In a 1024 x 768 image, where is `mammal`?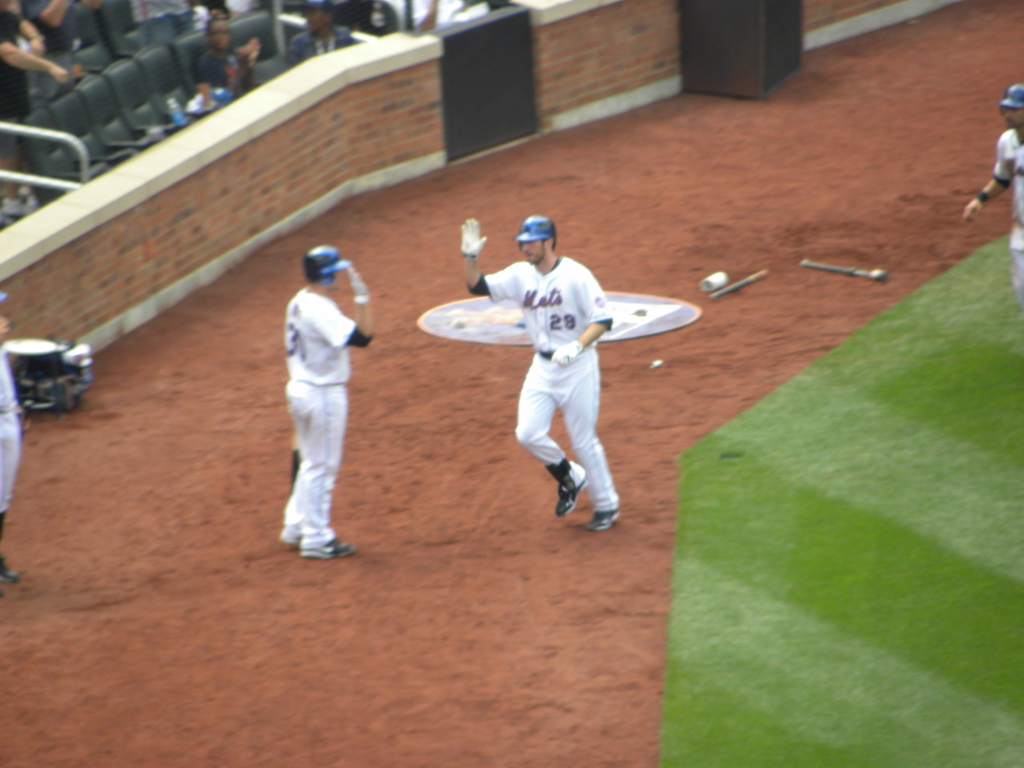
[left=0, top=0, right=76, bottom=220].
